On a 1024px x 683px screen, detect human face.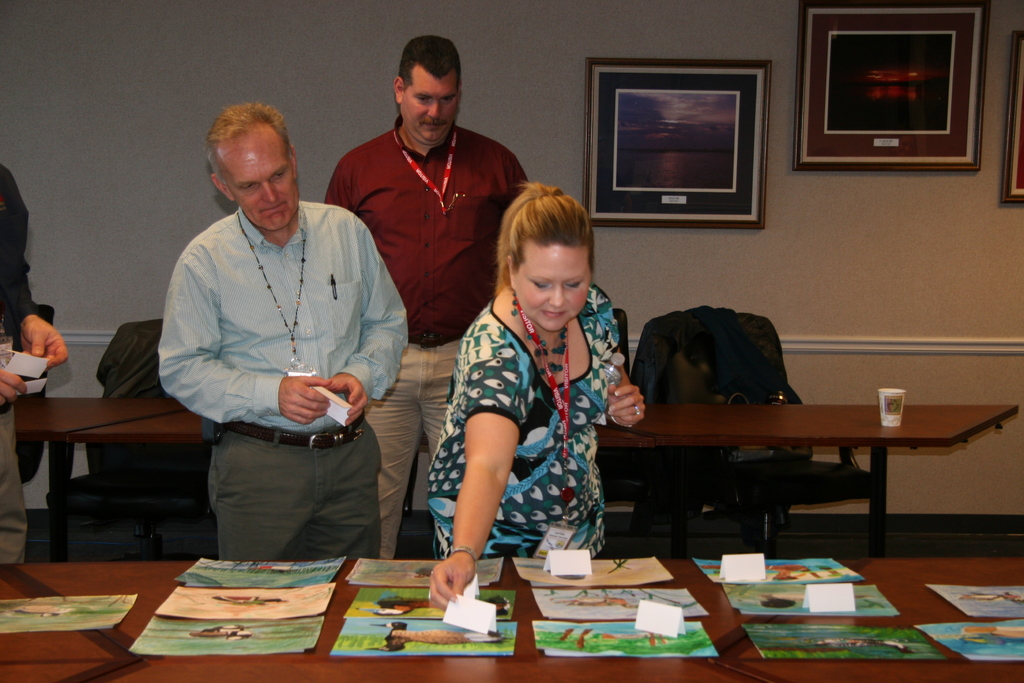
locate(401, 86, 460, 147).
